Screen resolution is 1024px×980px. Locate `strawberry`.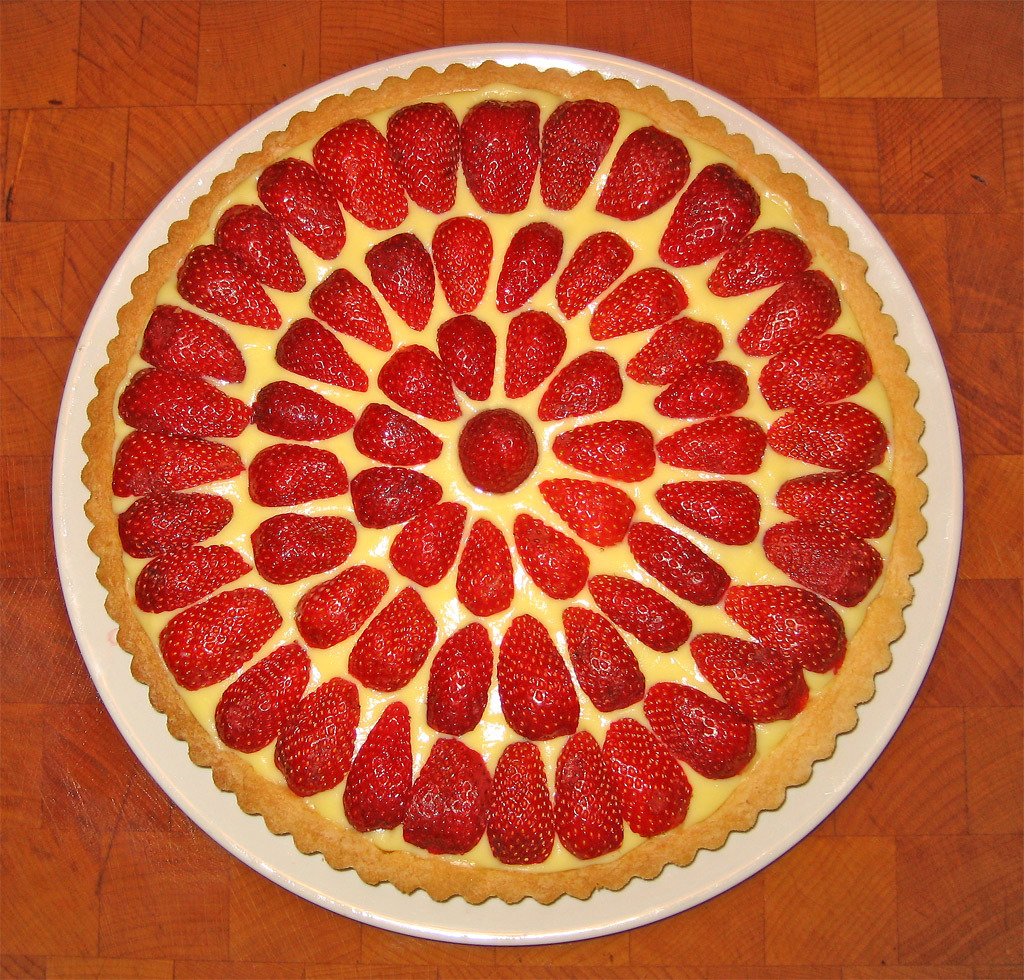
x1=314 y1=122 x2=407 y2=230.
